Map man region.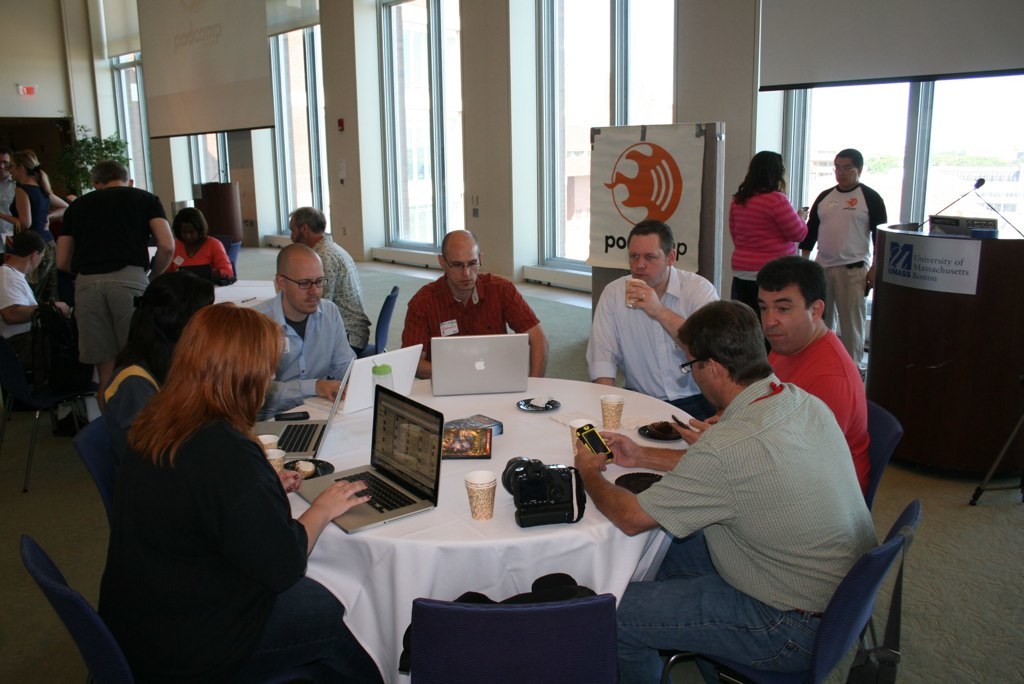
Mapped to [left=0, top=225, right=66, bottom=424].
